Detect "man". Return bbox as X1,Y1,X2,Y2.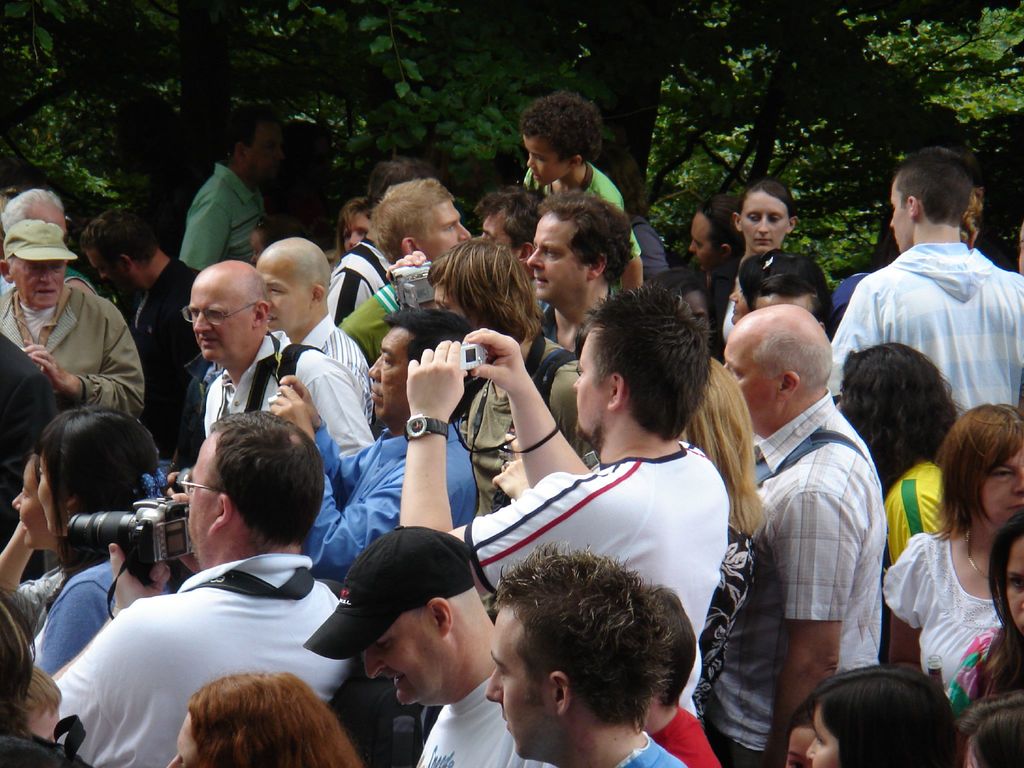
2,219,148,420.
